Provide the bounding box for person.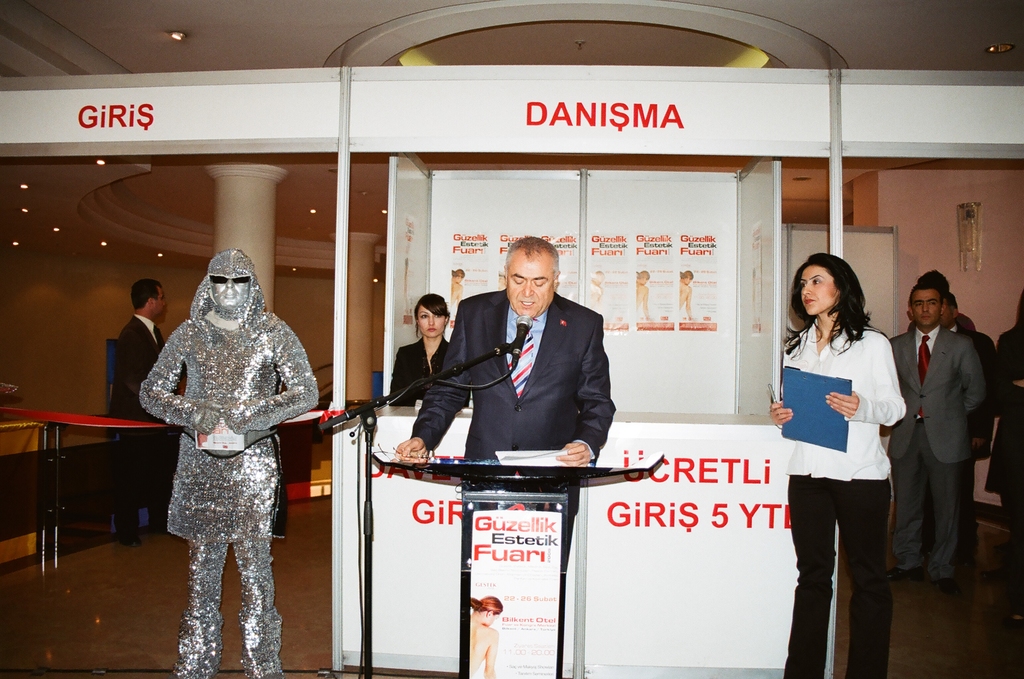
select_region(635, 266, 653, 324).
